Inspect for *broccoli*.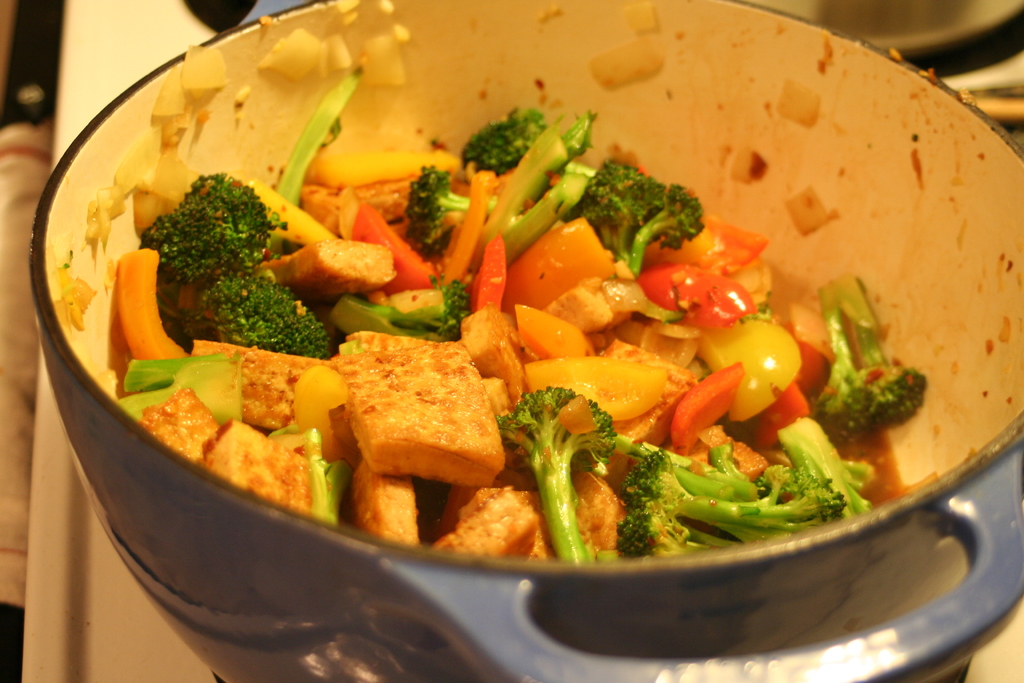
Inspection: <box>200,276,332,356</box>.
